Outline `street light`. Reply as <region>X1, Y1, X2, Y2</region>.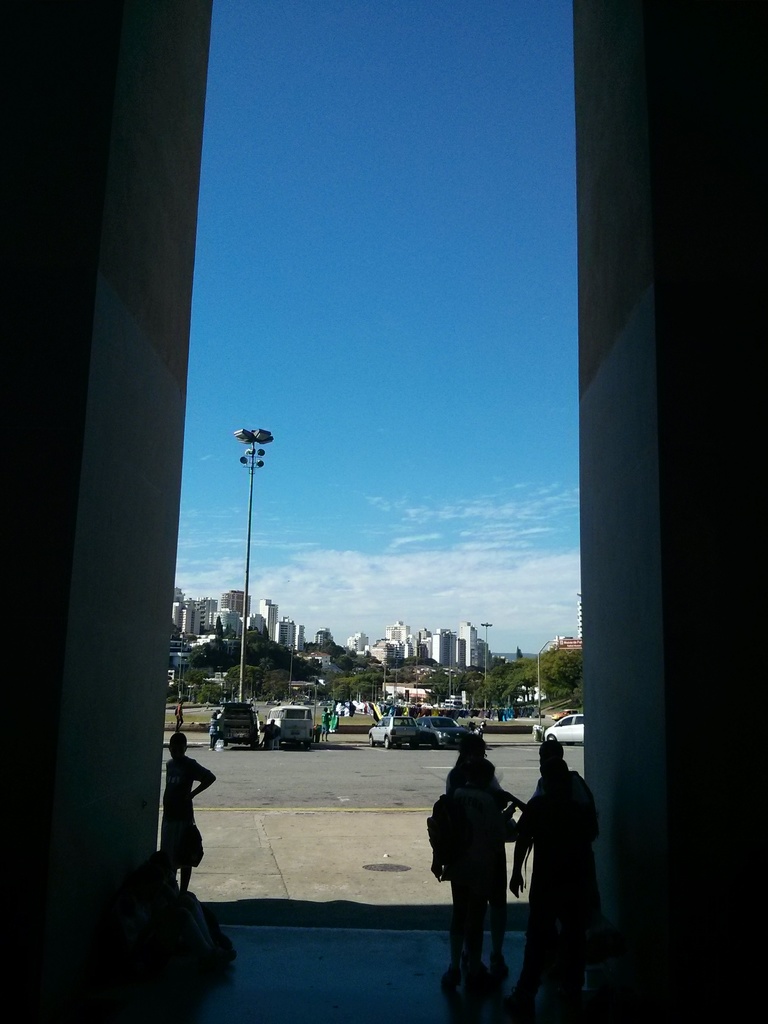
<region>177, 631, 189, 701</region>.
